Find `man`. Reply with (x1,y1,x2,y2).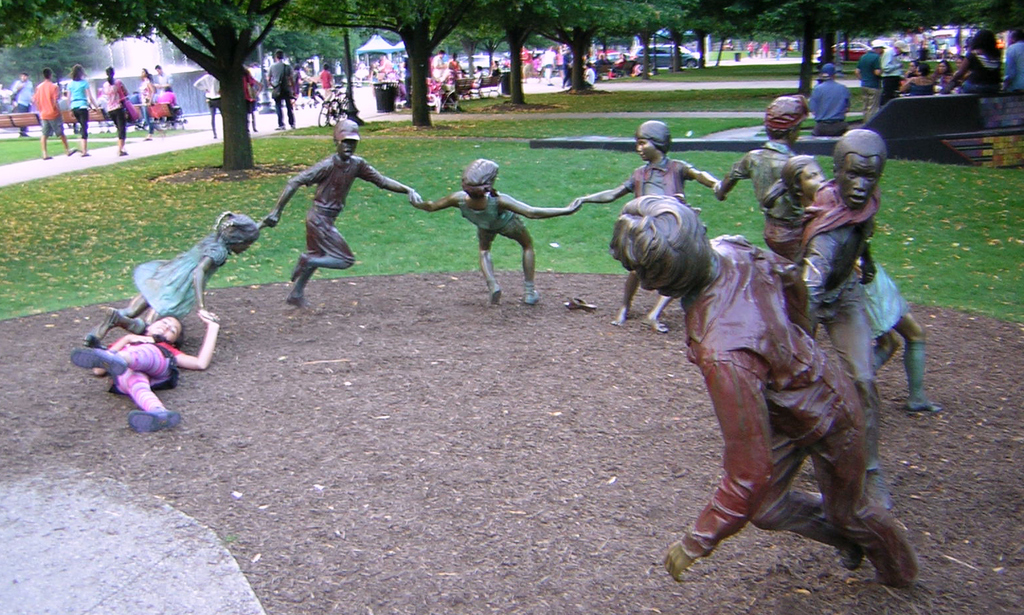
(999,30,1023,97).
